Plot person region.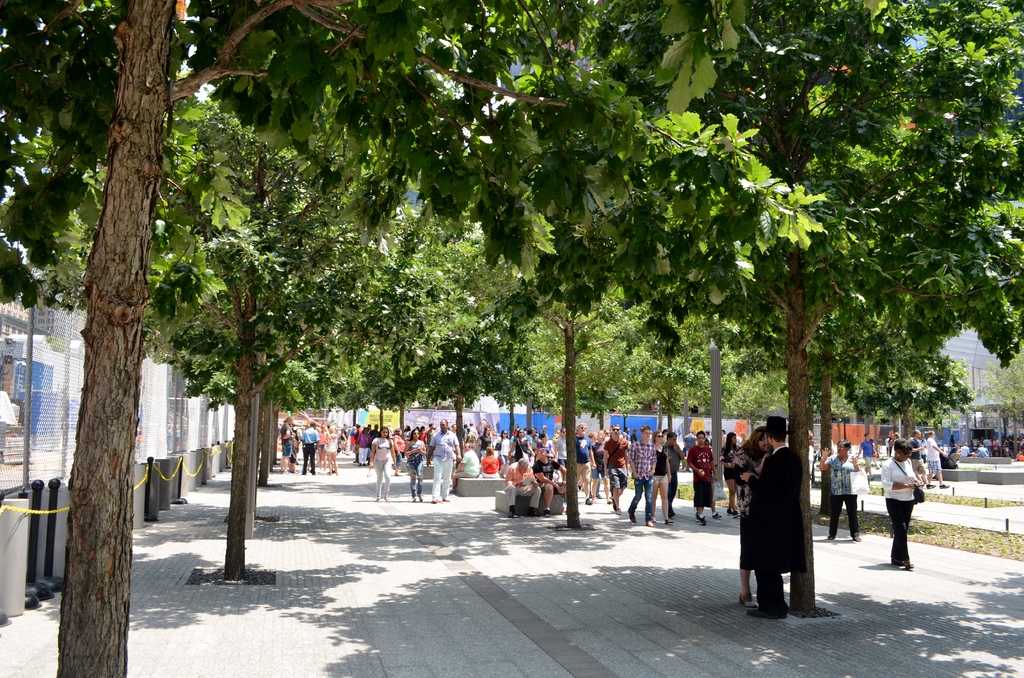
Plotted at [left=721, top=430, right=767, bottom=609].
